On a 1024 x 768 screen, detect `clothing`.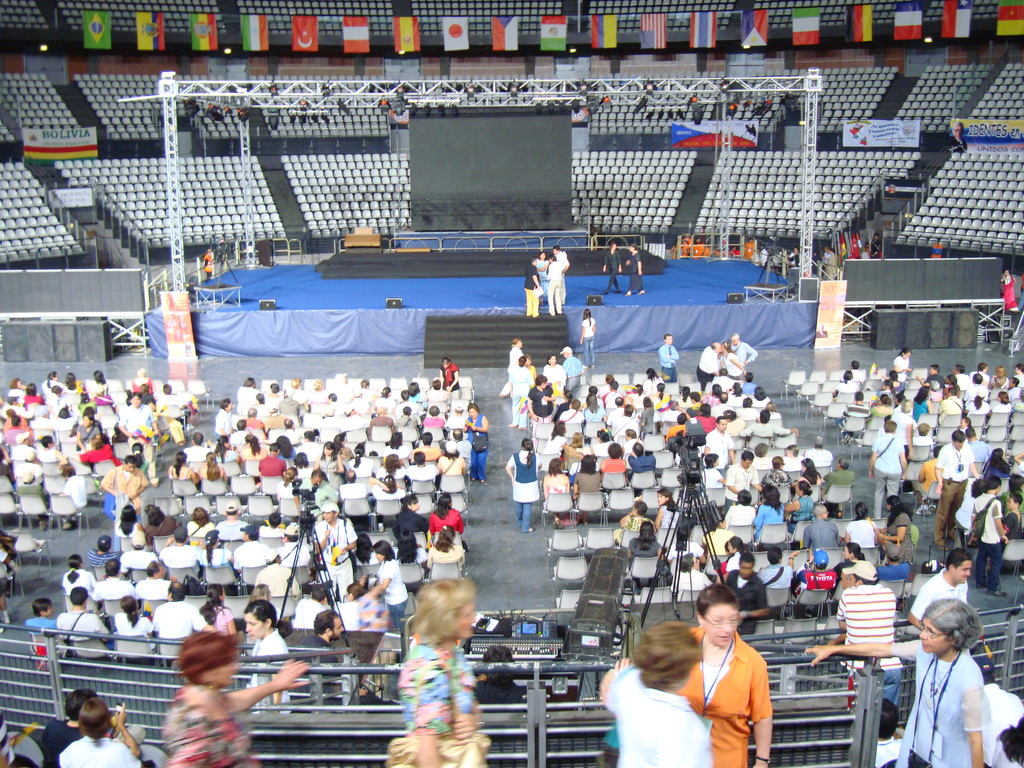
crop(789, 492, 816, 538).
